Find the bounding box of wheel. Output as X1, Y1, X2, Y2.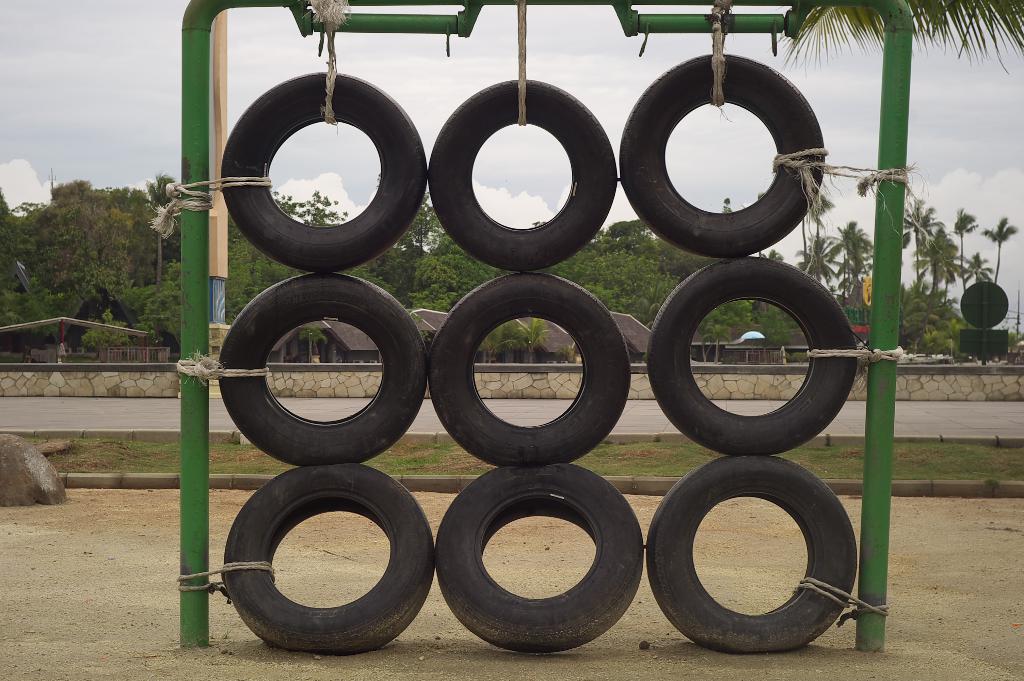
433, 459, 650, 653.
